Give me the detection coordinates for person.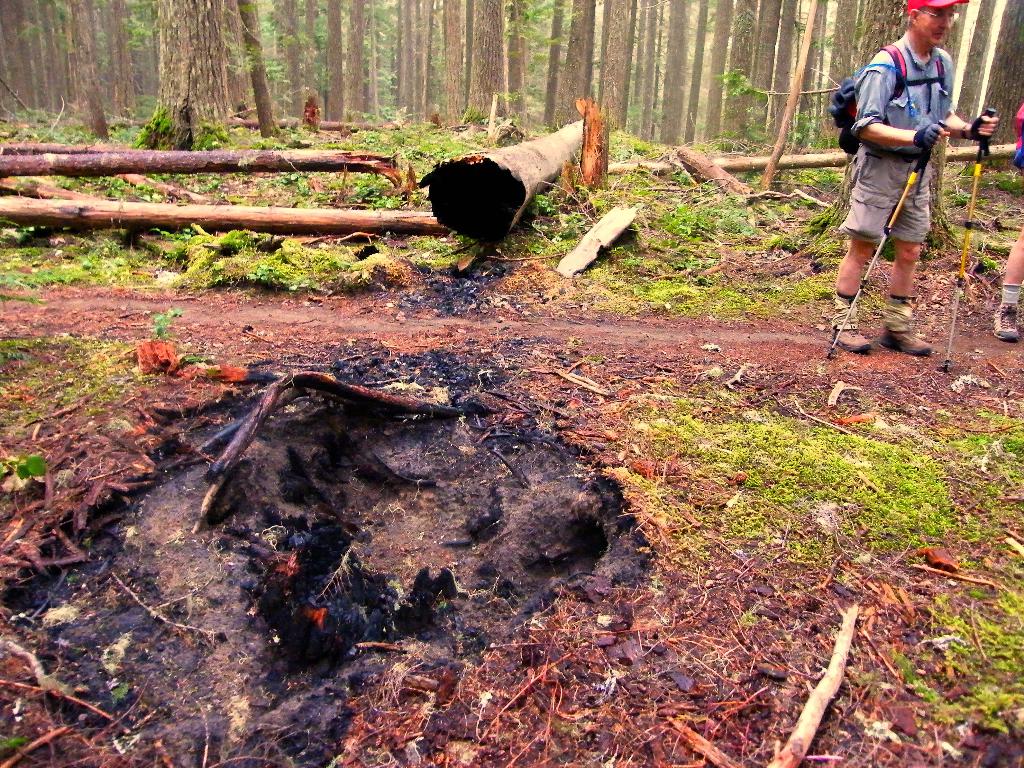
[x1=838, y1=0, x2=967, y2=339].
